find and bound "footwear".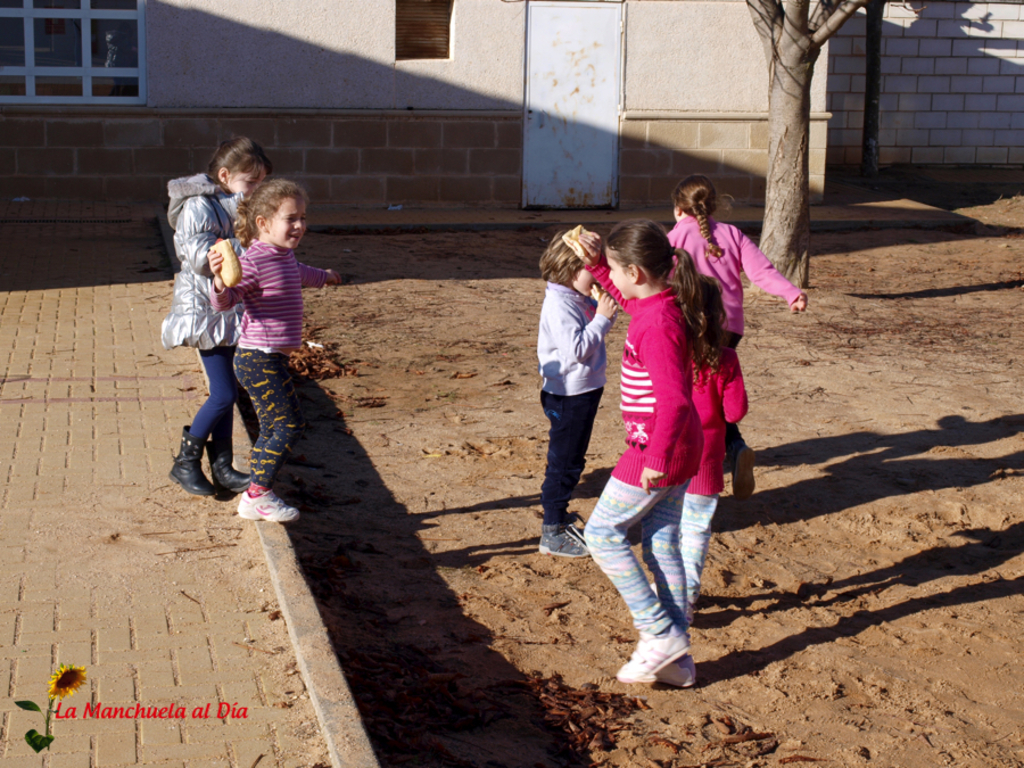
Bound: crop(168, 424, 220, 495).
